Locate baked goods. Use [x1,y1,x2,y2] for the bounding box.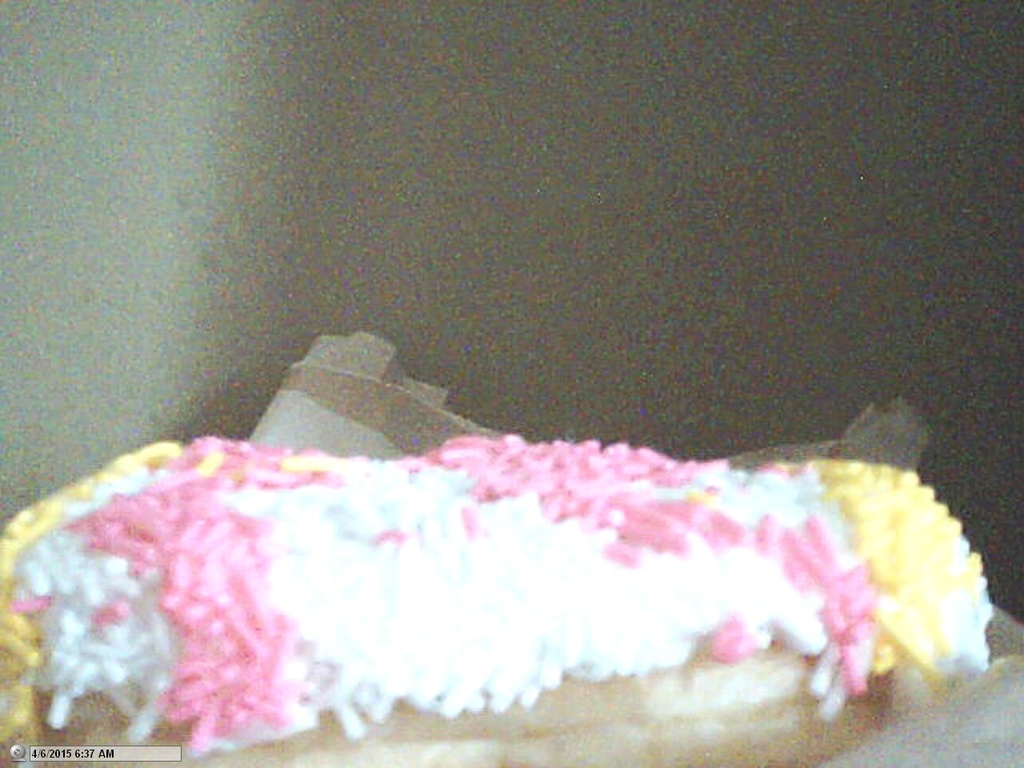
[0,392,1022,767].
